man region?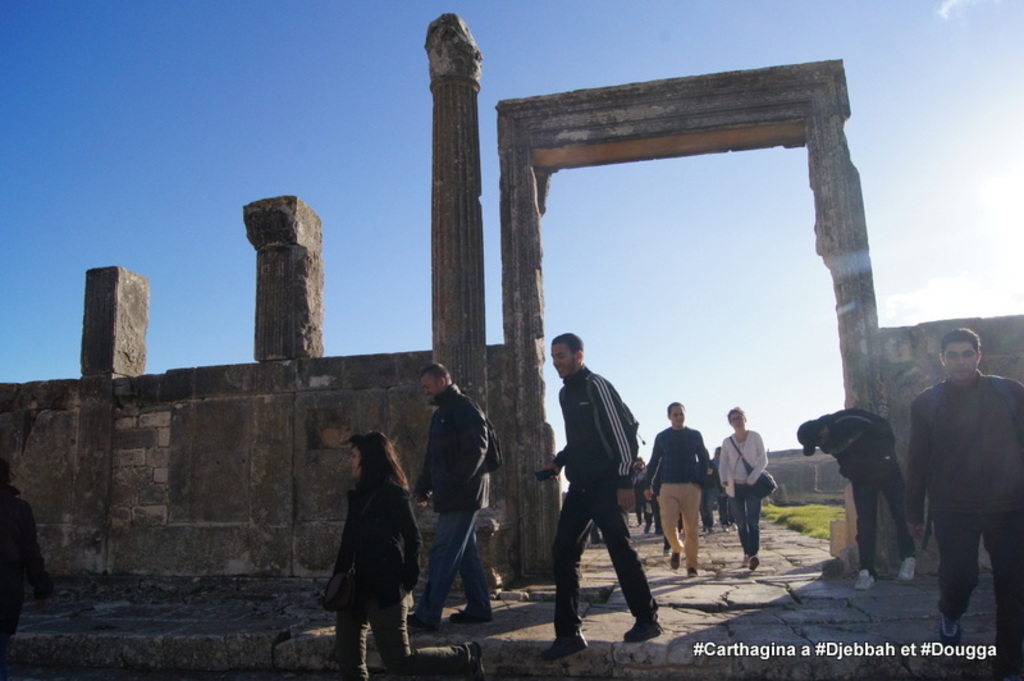
410 362 499 620
